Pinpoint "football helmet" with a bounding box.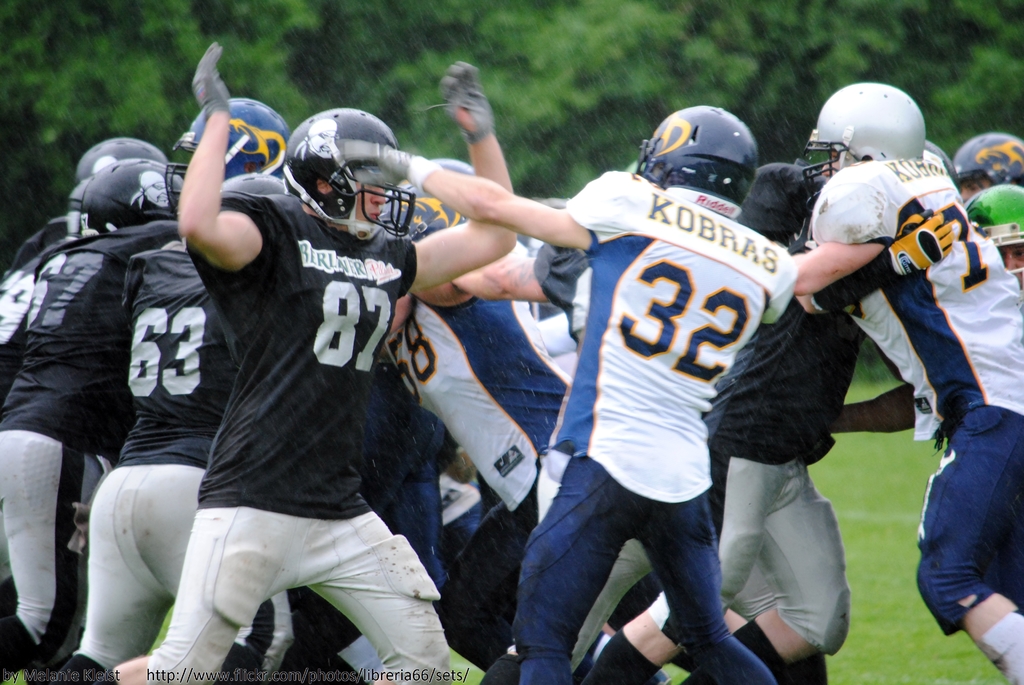
box(79, 159, 186, 237).
